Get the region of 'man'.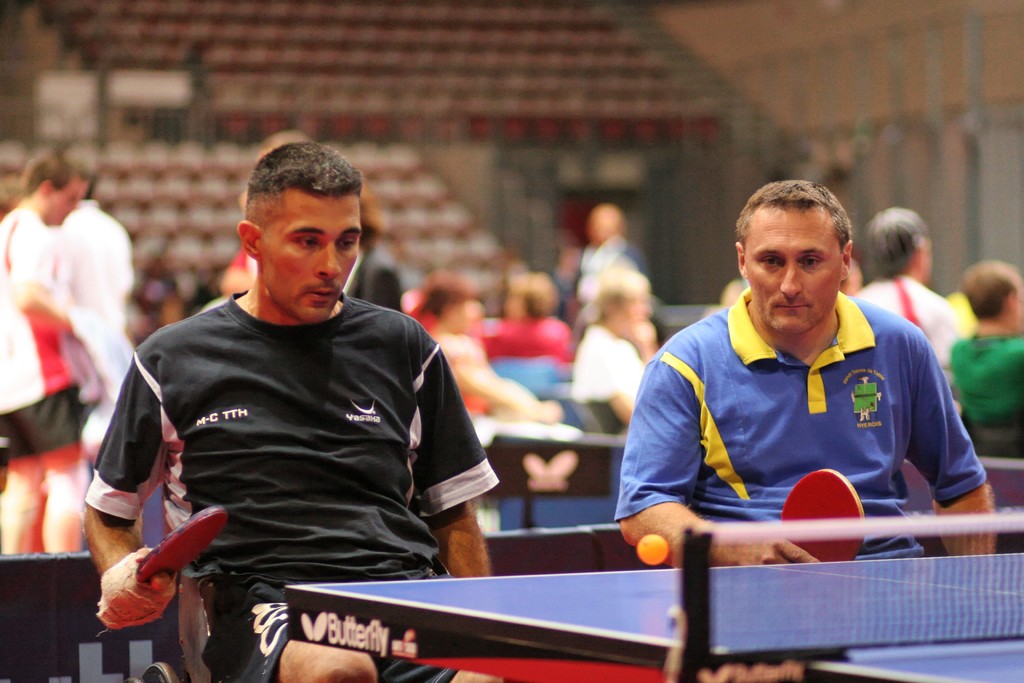
{"x1": 847, "y1": 204, "x2": 959, "y2": 372}.
